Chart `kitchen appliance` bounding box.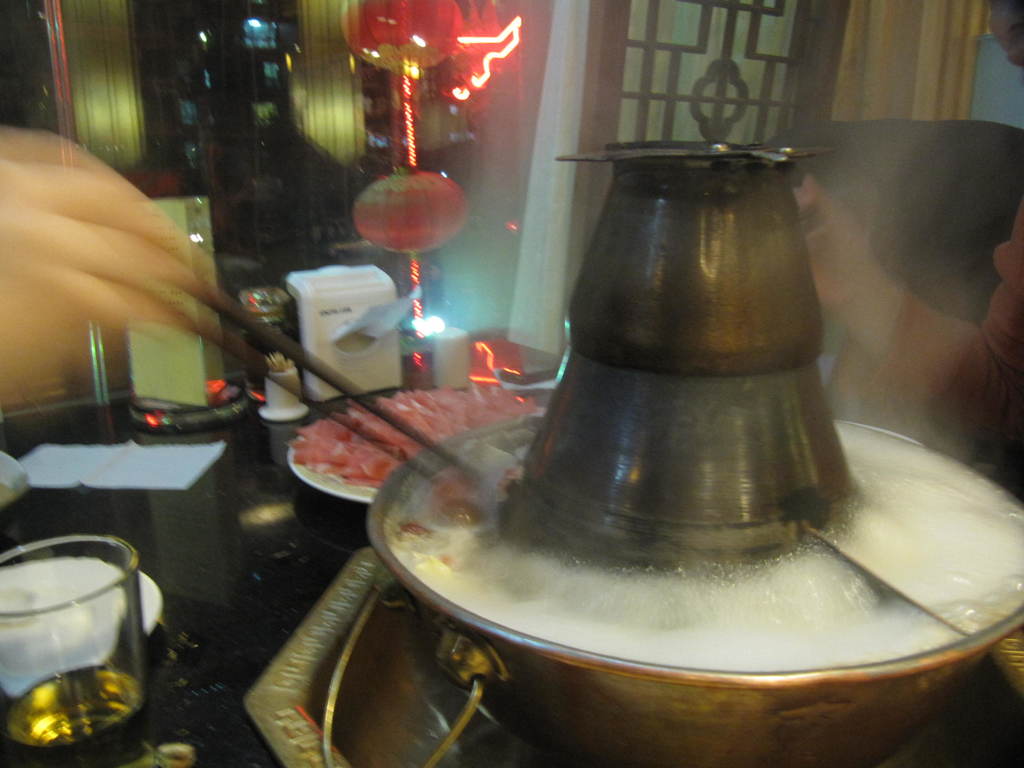
Charted: (237, 465, 302, 561).
